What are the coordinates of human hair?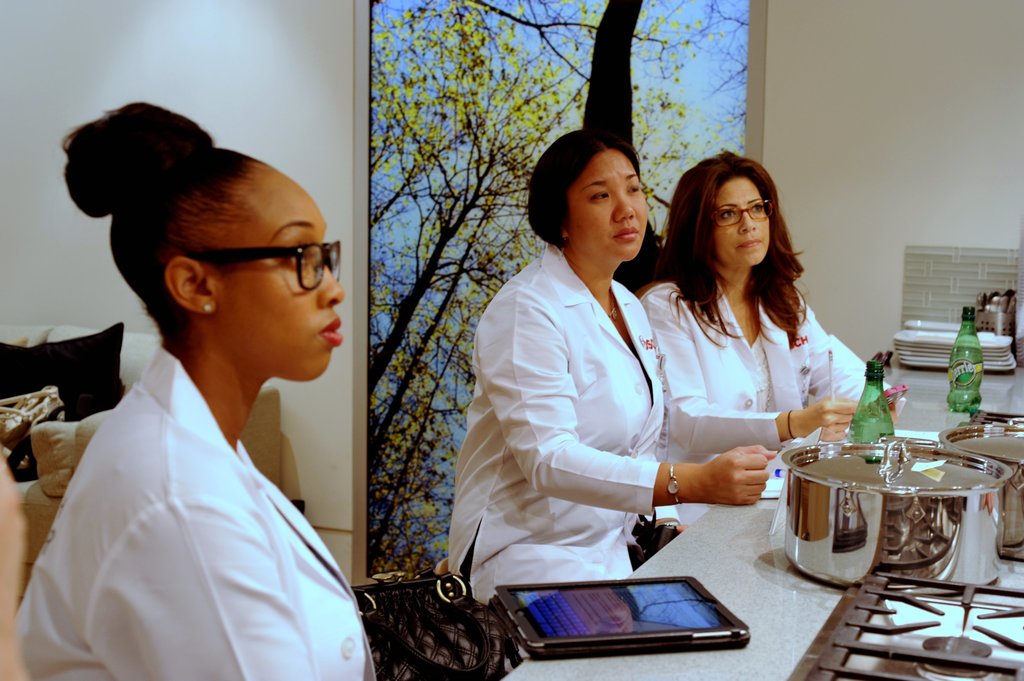
detection(527, 126, 641, 252).
